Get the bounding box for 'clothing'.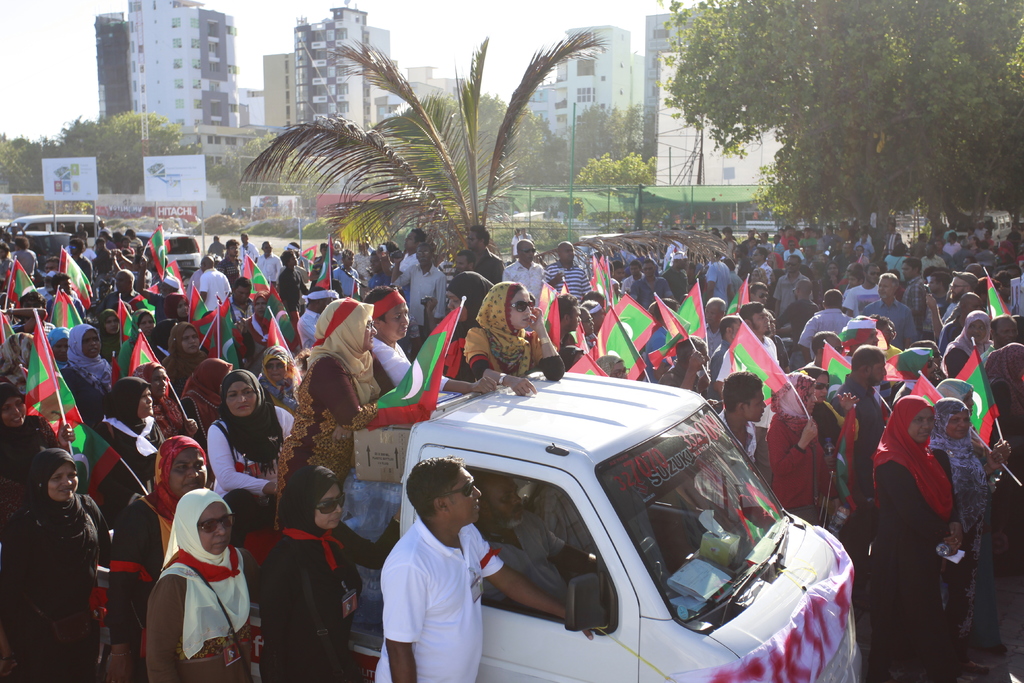
bbox(547, 260, 590, 299).
